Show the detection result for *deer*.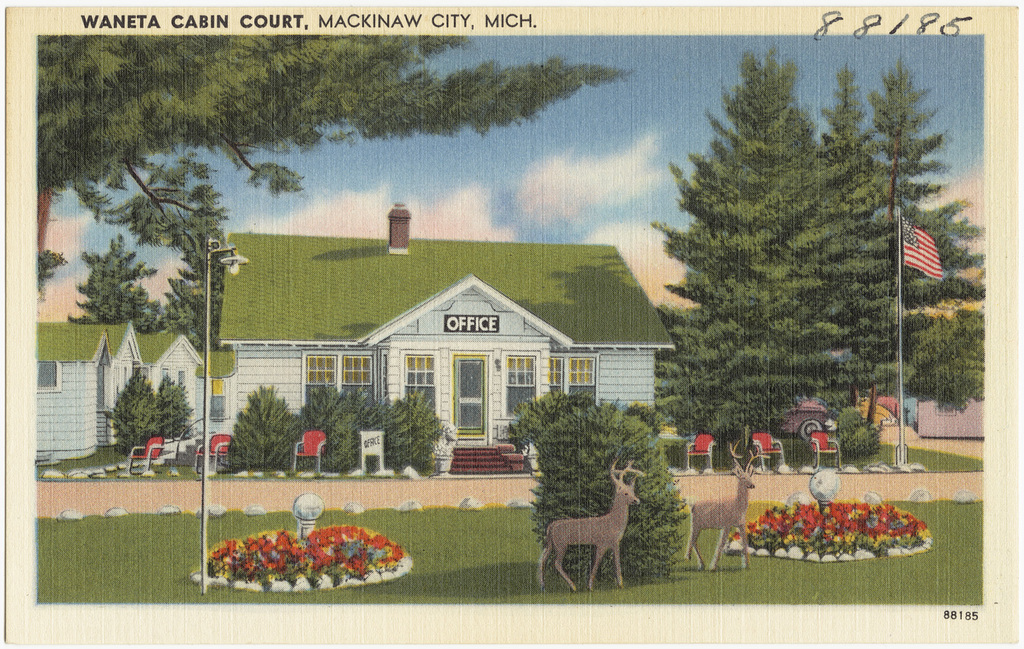
(left=539, top=457, right=650, bottom=589).
